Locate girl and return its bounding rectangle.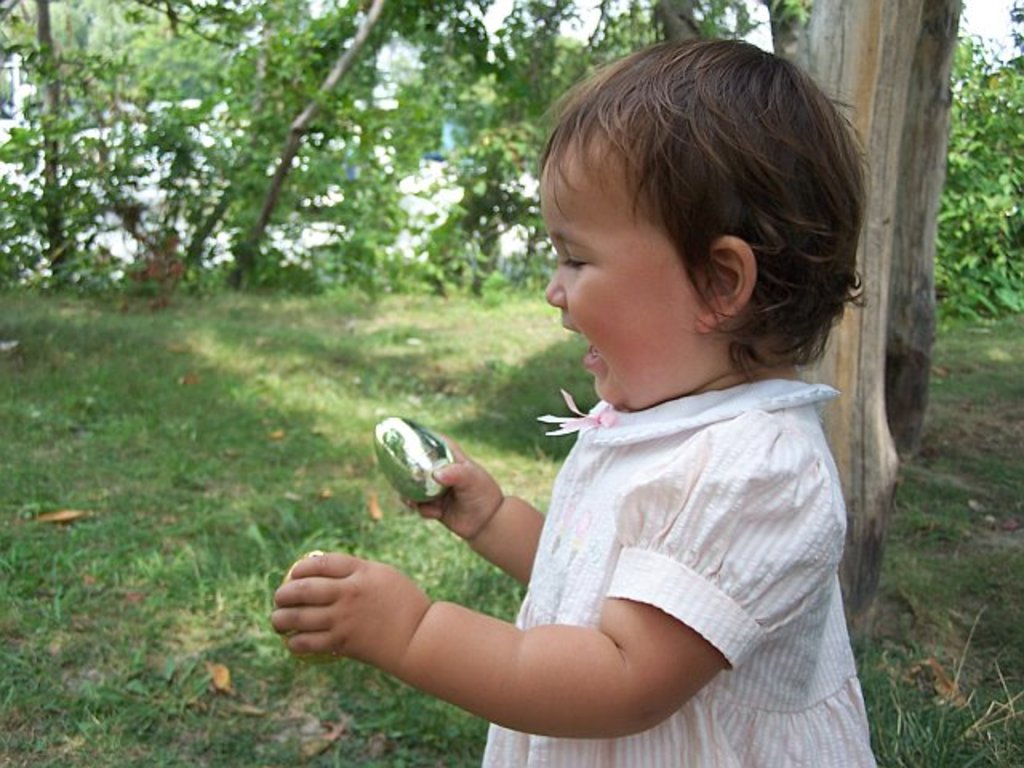
x1=274 y1=40 x2=878 y2=766.
